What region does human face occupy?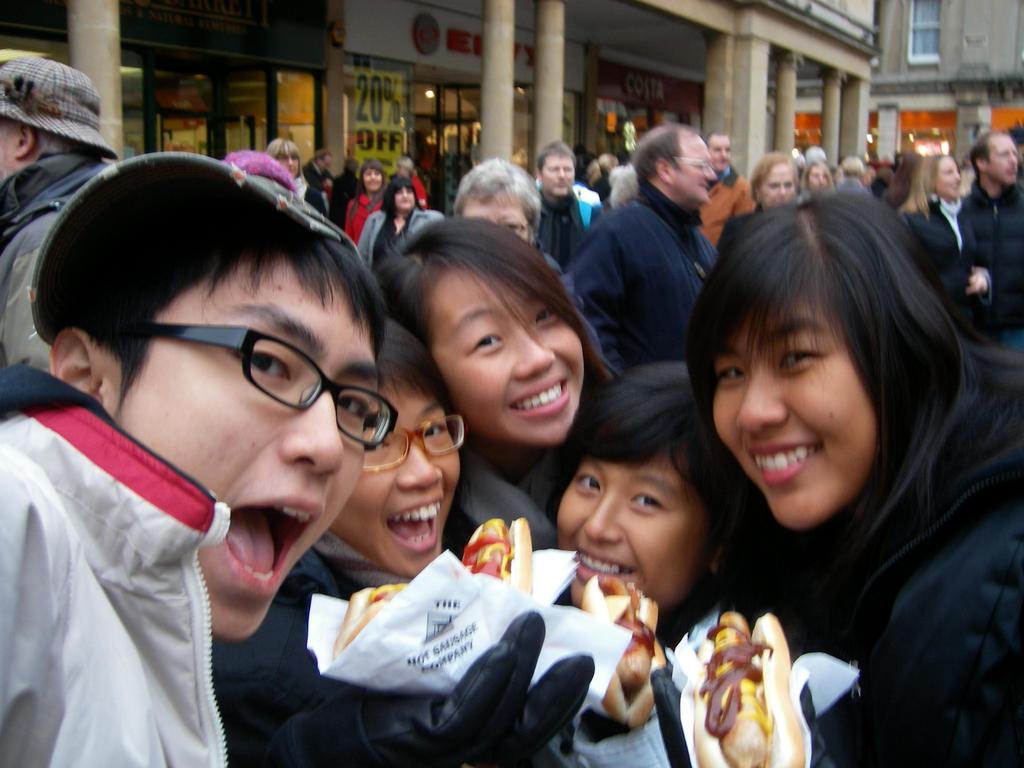
[424,259,586,442].
